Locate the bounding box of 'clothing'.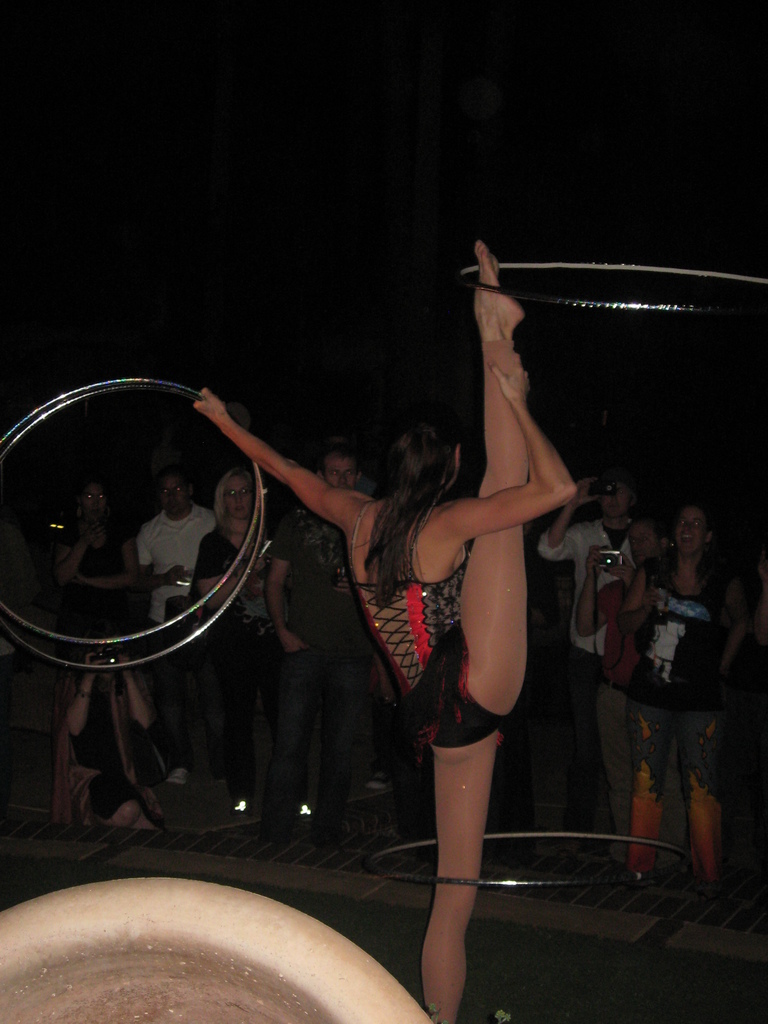
Bounding box: [48, 526, 127, 660].
